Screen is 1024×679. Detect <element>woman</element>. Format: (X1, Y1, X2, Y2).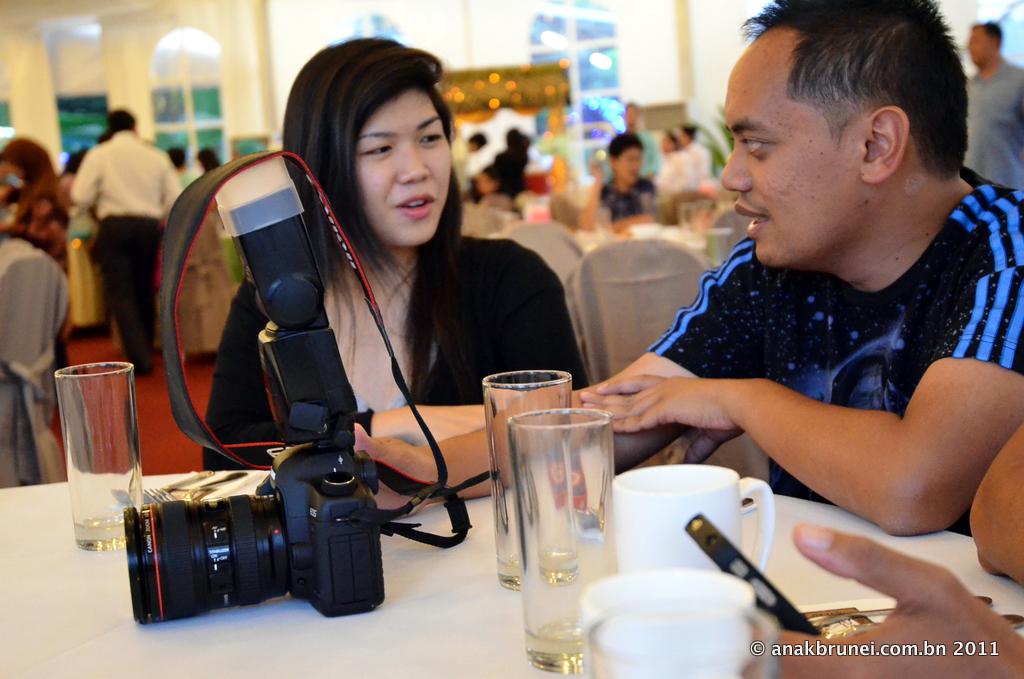
(670, 117, 711, 173).
